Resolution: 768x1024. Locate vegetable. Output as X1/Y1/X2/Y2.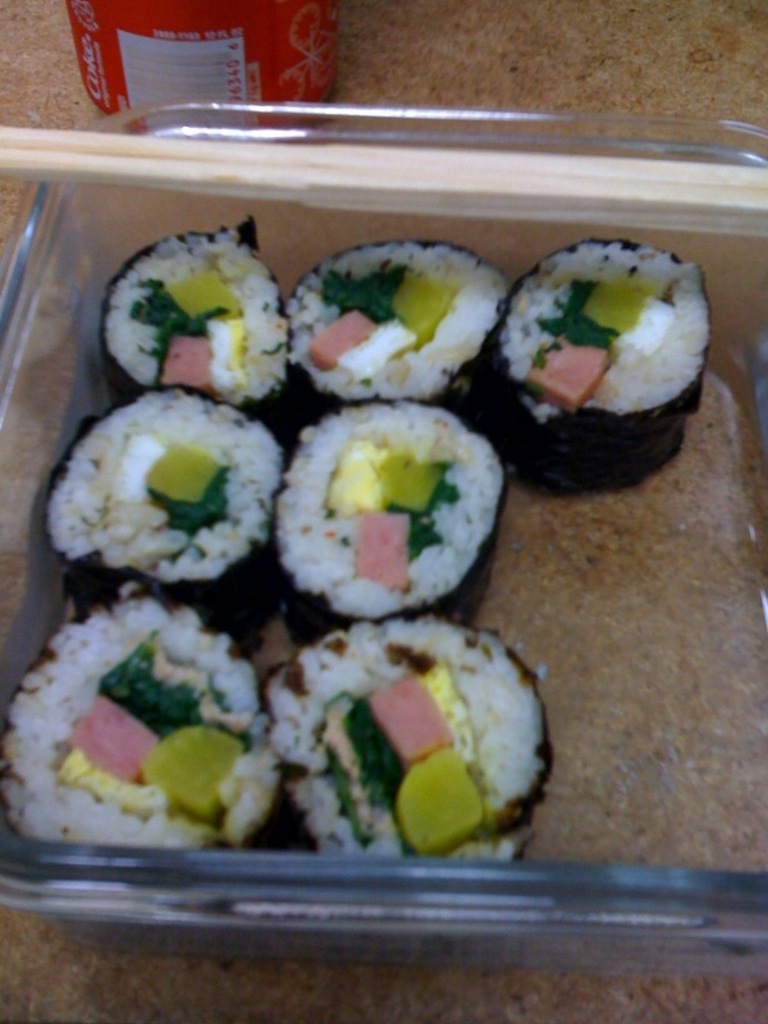
166/275/246/317.
